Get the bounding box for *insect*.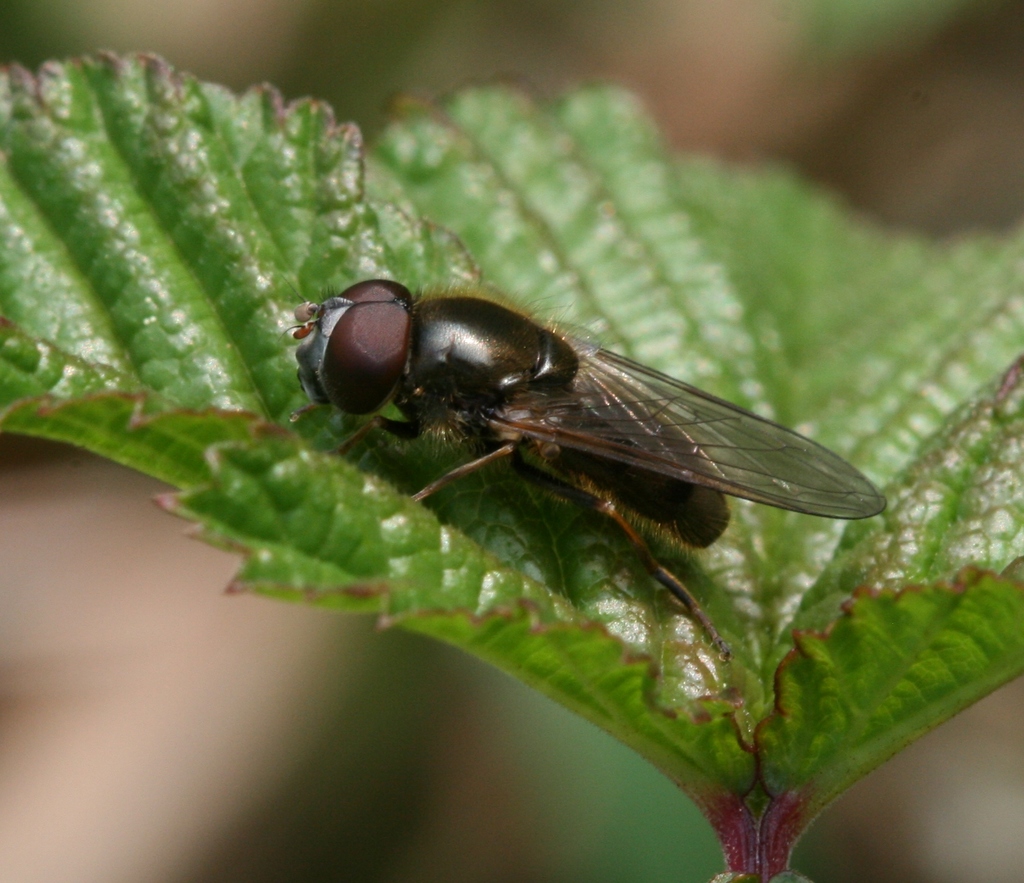
left=278, top=280, right=890, bottom=665.
